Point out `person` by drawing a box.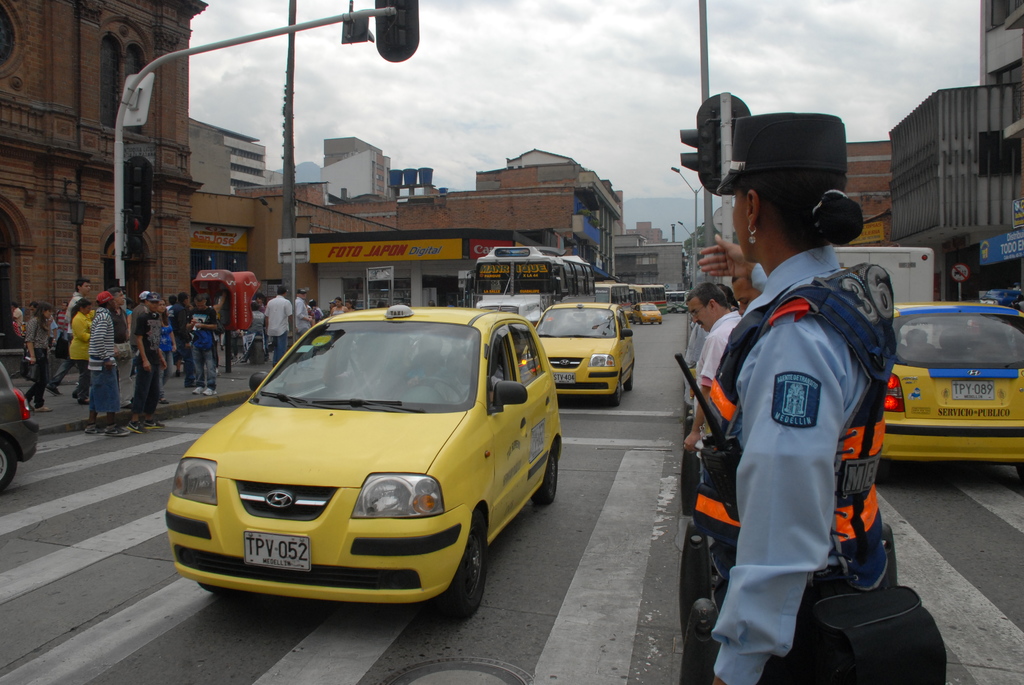
x1=187 y1=294 x2=218 y2=396.
